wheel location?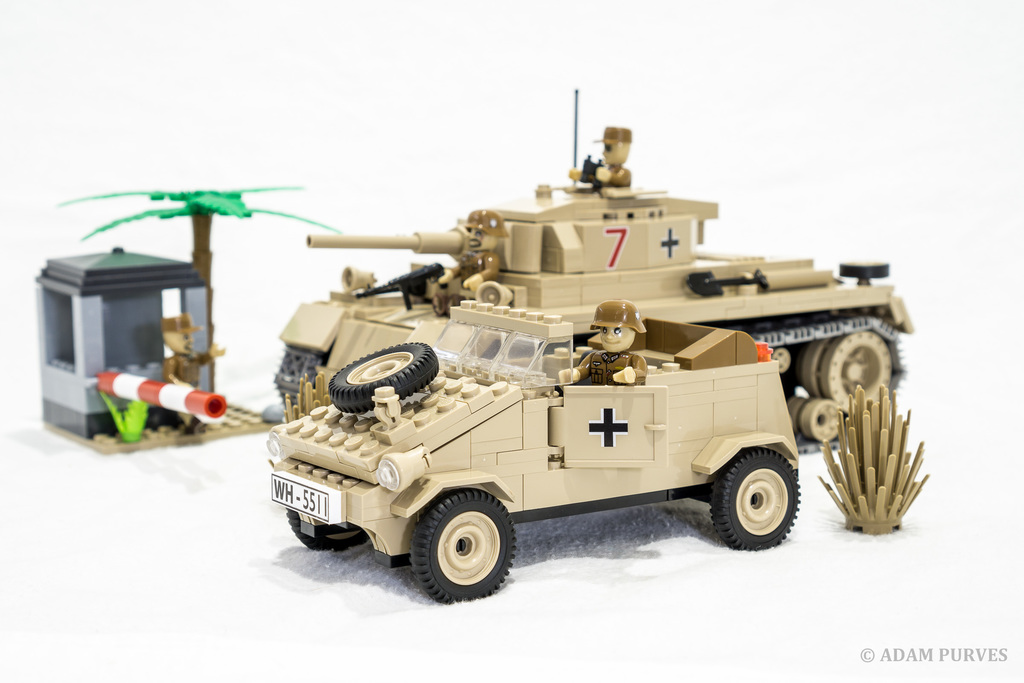
[412, 489, 520, 602]
